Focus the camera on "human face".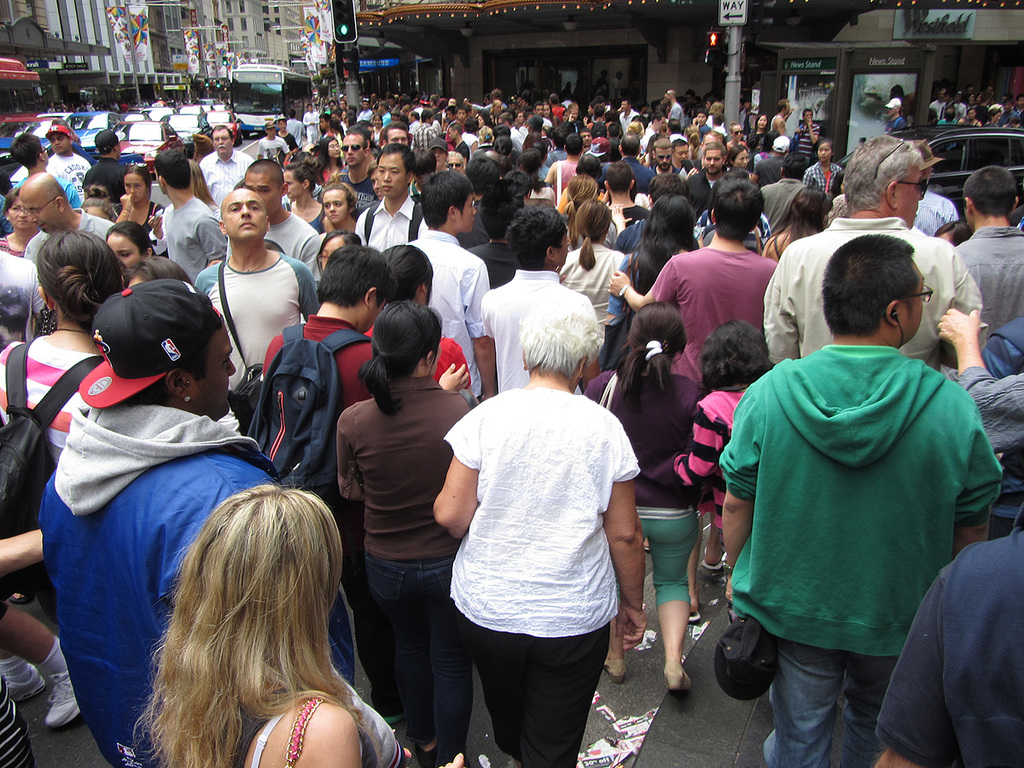
Focus region: {"left": 384, "top": 126, "right": 406, "bottom": 144}.
